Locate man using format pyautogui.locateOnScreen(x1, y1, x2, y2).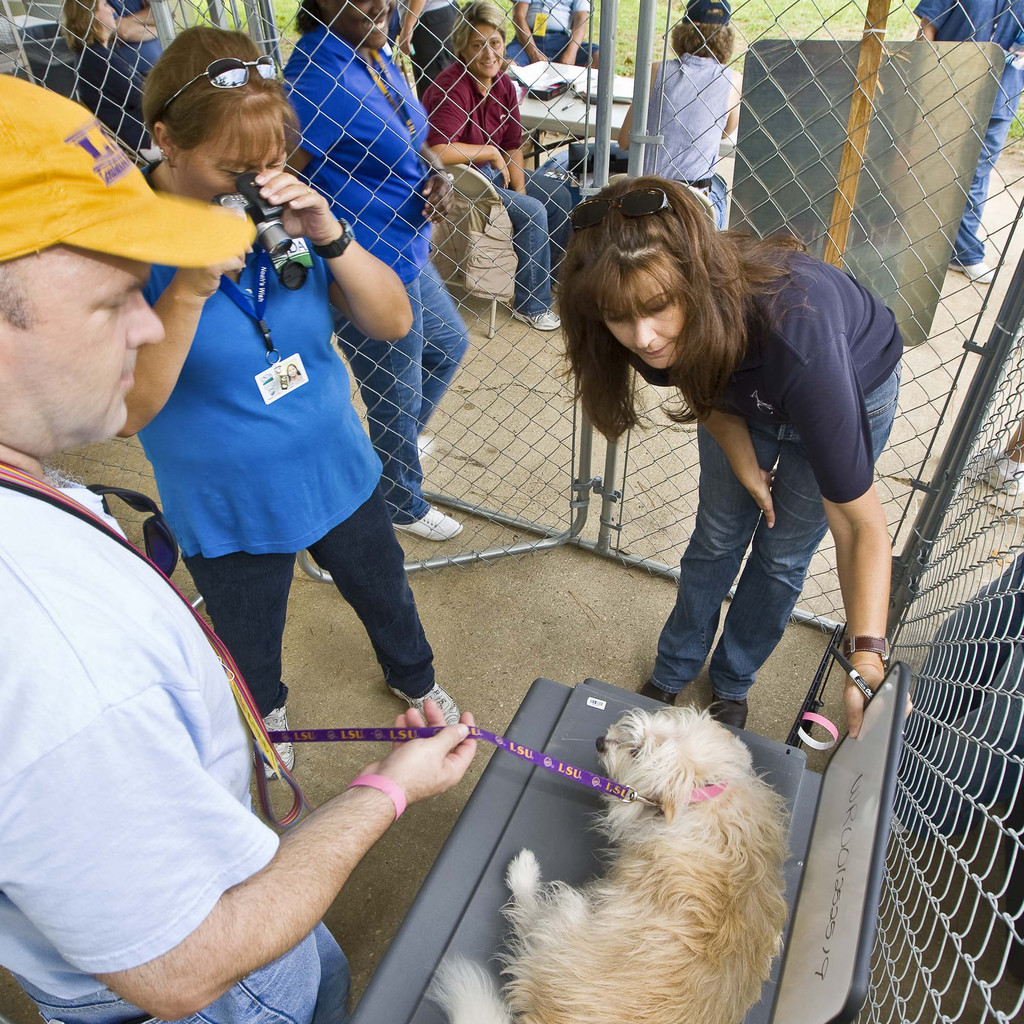
pyautogui.locateOnScreen(61, 0, 182, 138).
